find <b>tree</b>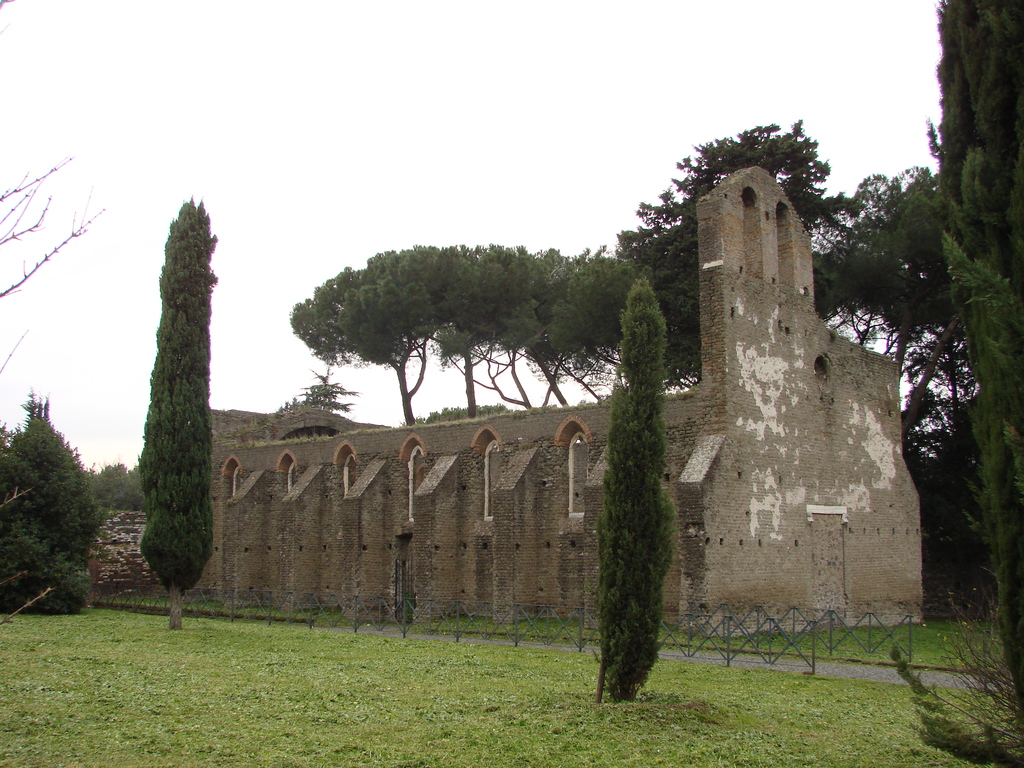
pyautogui.locateOnScreen(0, 388, 122, 616)
